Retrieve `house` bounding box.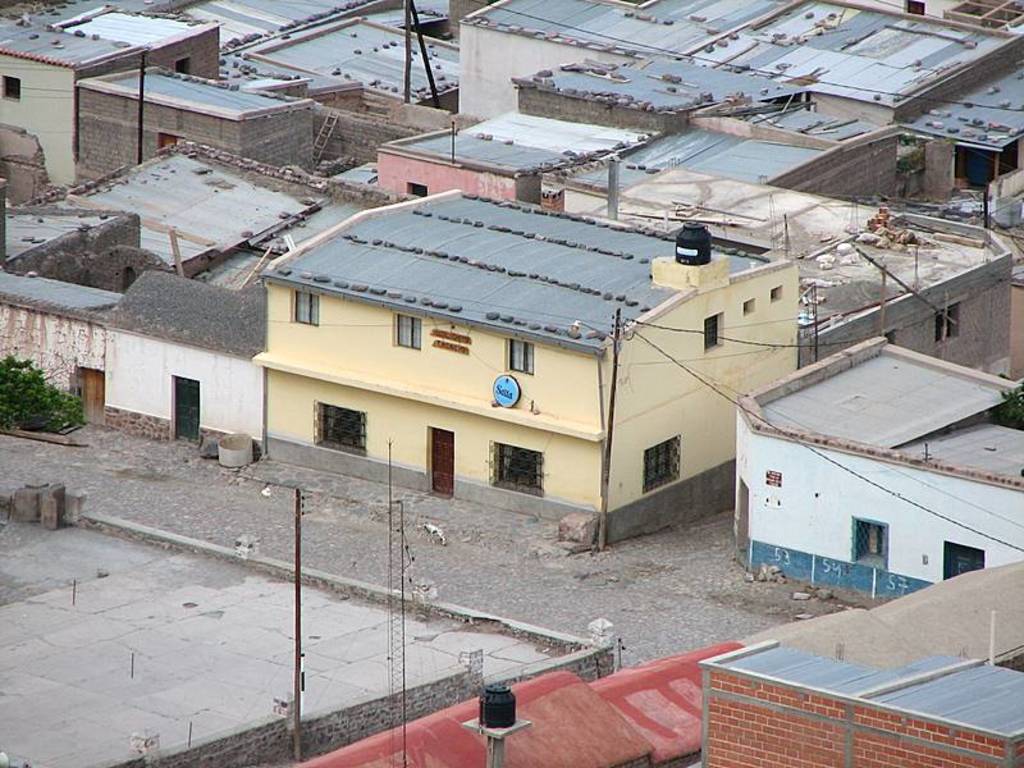
Bounding box: pyautogui.locateOnScreen(40, 140, 337, 265).
